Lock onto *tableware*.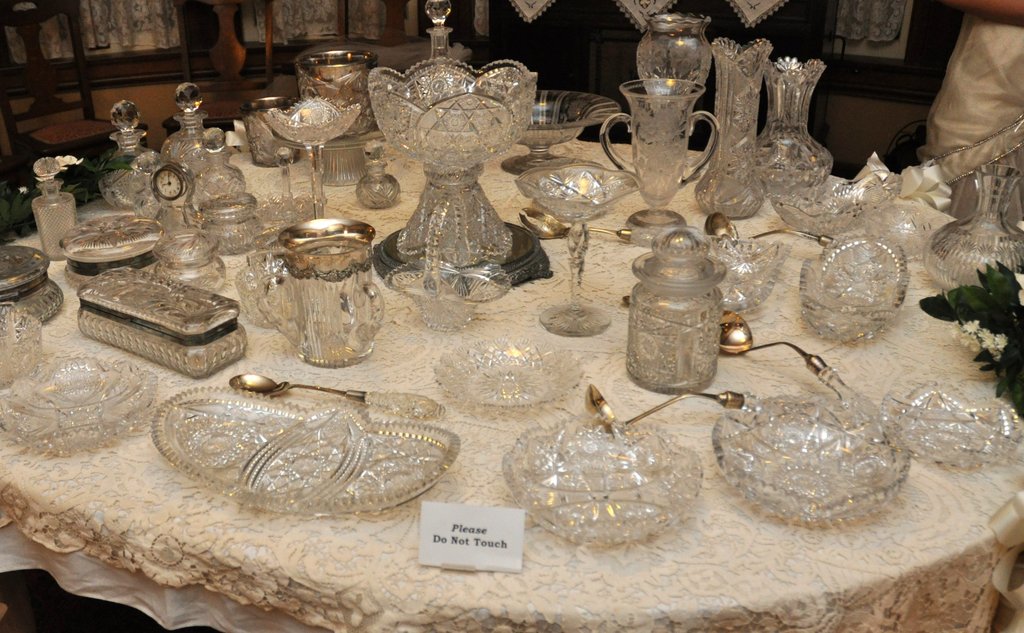
Locked: pyautogui.locateOnScreen(835, 207, 932, 262).
